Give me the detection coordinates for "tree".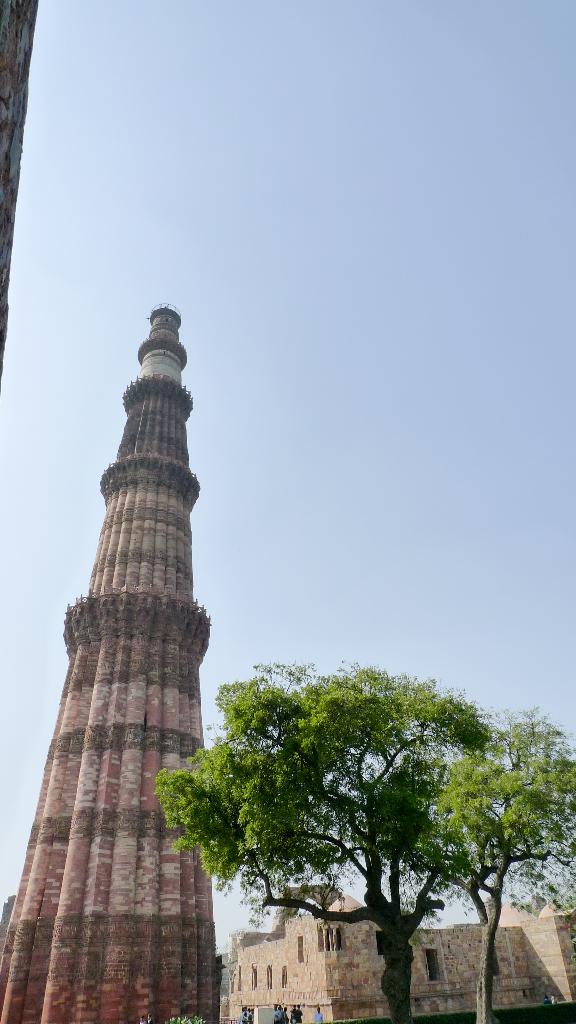
[396, 709, 575, 1023].
